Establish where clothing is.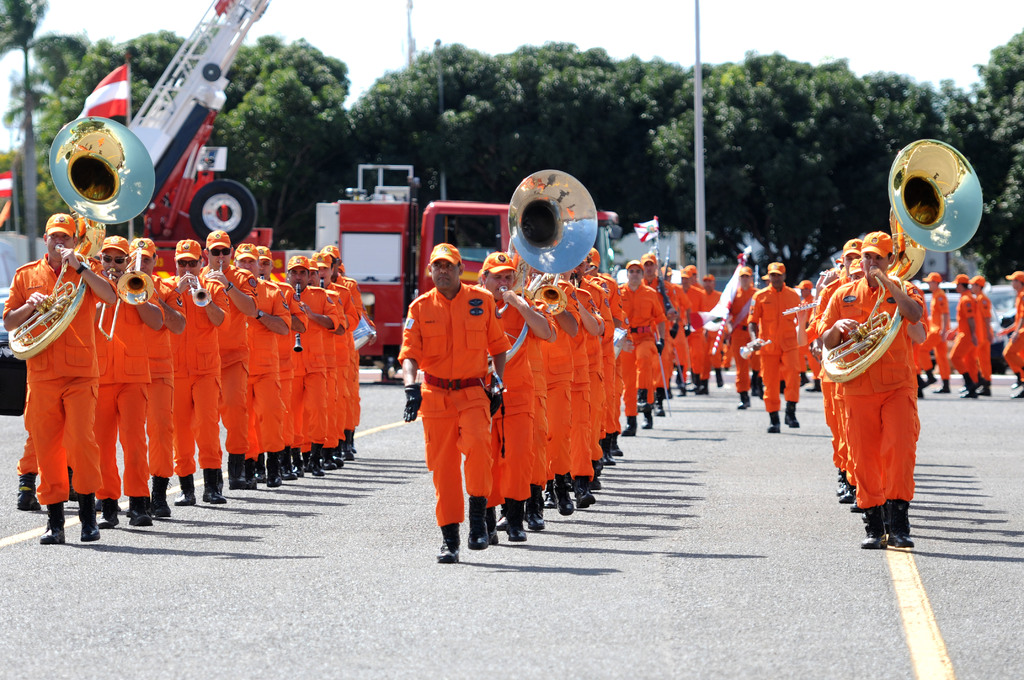
Established at Rect(90, 275, 154, 525).
